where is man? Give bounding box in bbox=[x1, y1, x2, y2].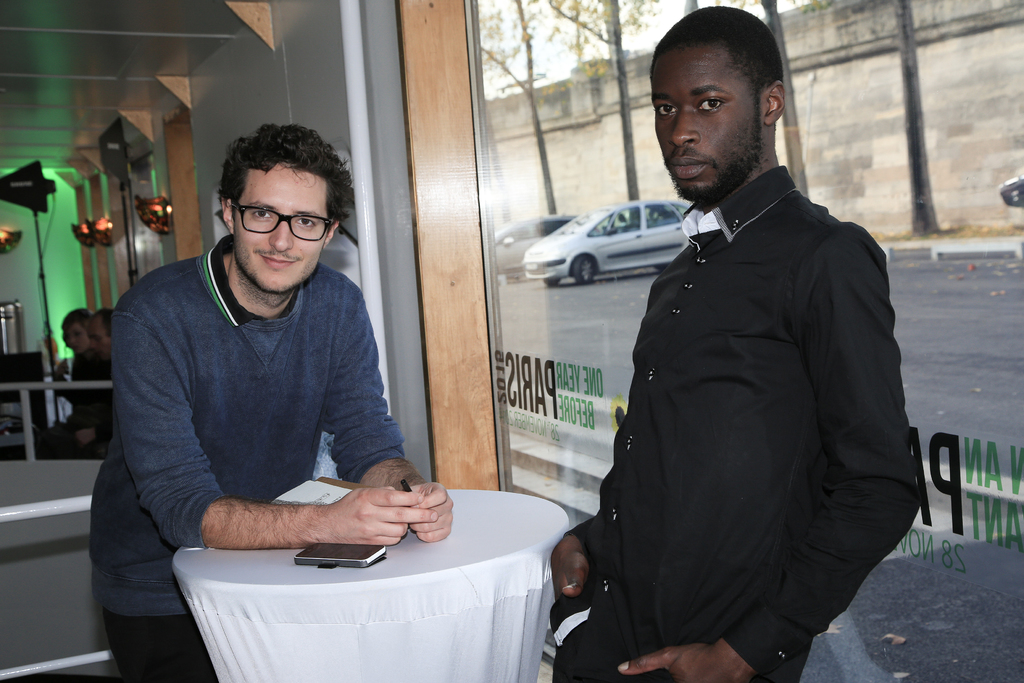
bbox=[88, 121, 456, 682].
